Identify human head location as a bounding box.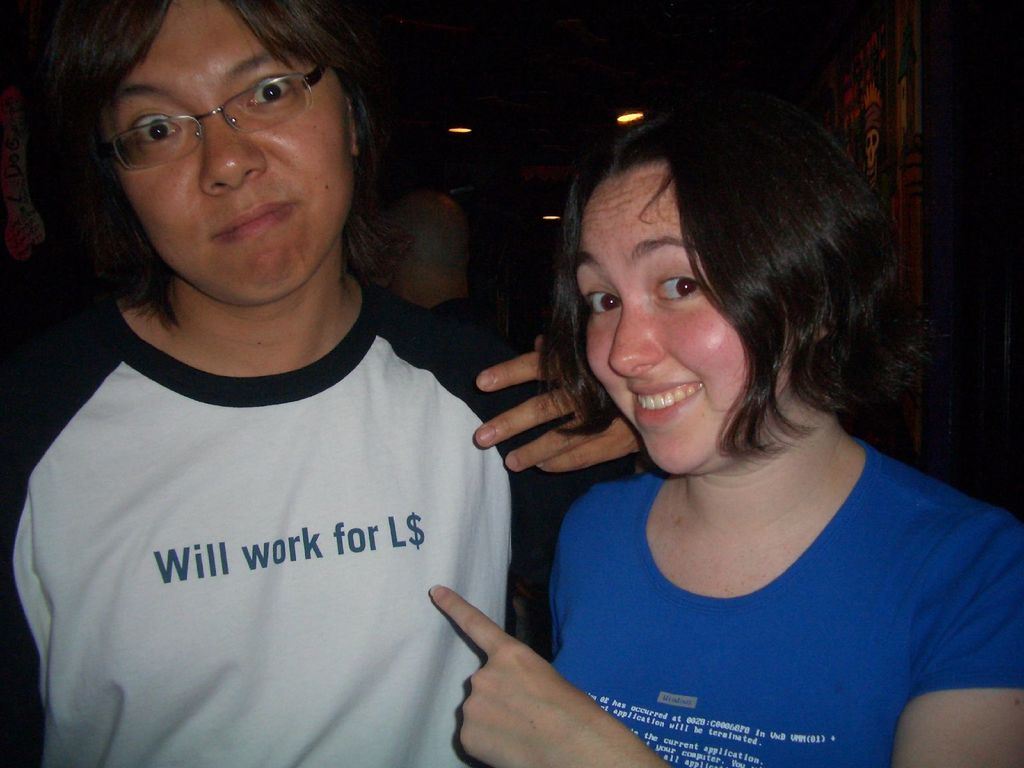
select_region(13, 0, 375, 301).
